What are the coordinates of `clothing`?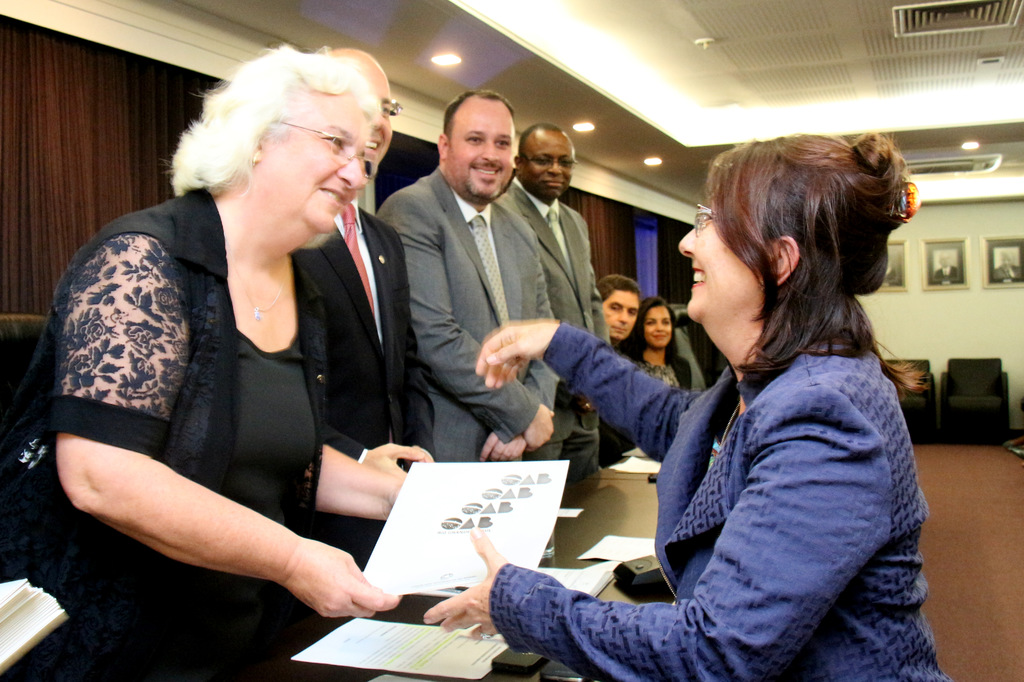
select_region(493, 249, 942, 681).
